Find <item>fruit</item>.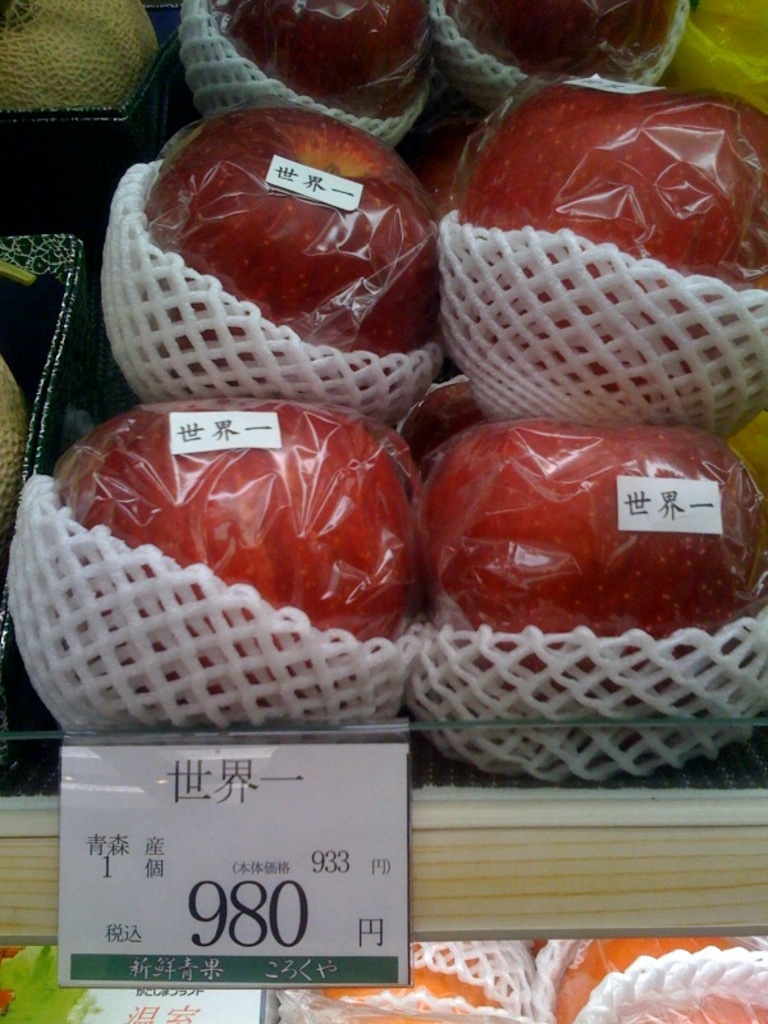
pyautogui.locateOnScreen(580, 986, 767, 1023).
